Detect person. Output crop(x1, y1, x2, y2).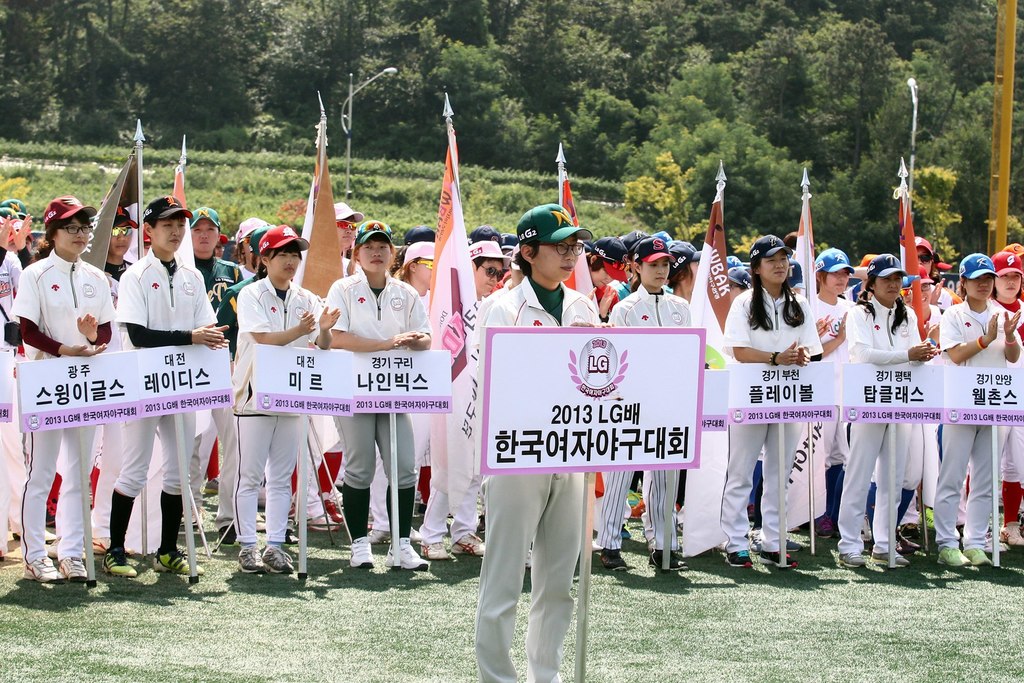
crop(732, 236, 835, 560).
